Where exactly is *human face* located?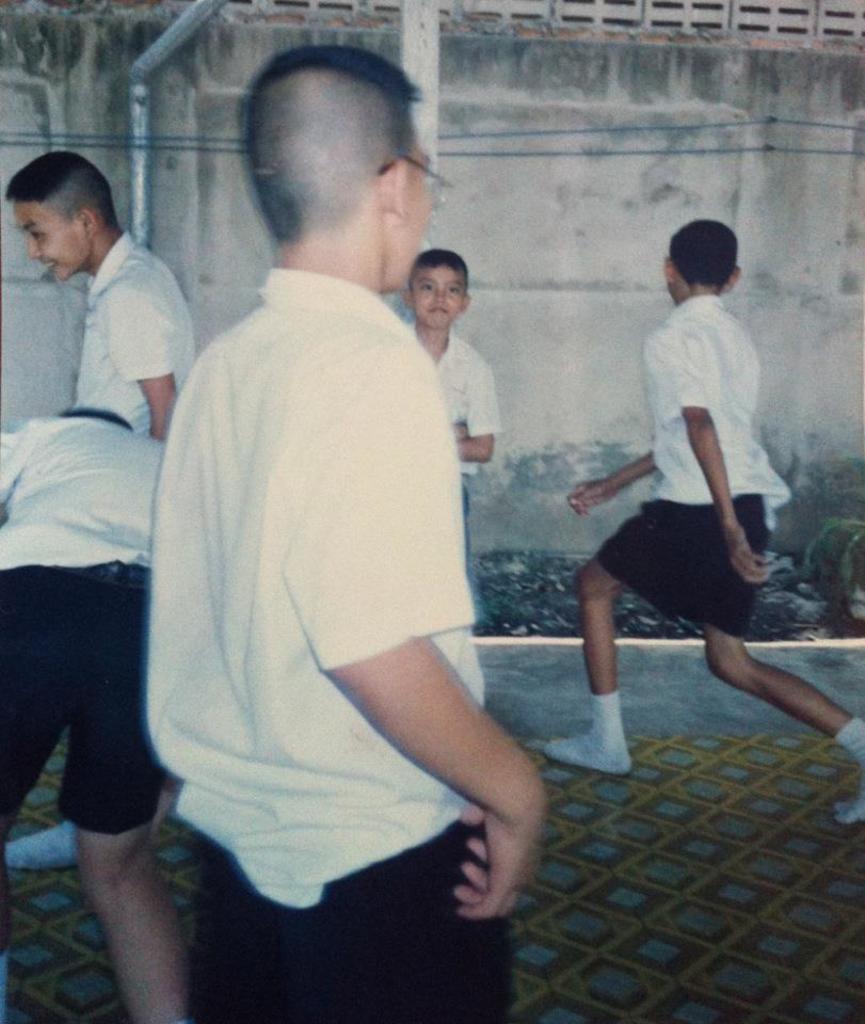
Its bounding box is BBox(388, 114, 431, 290).
